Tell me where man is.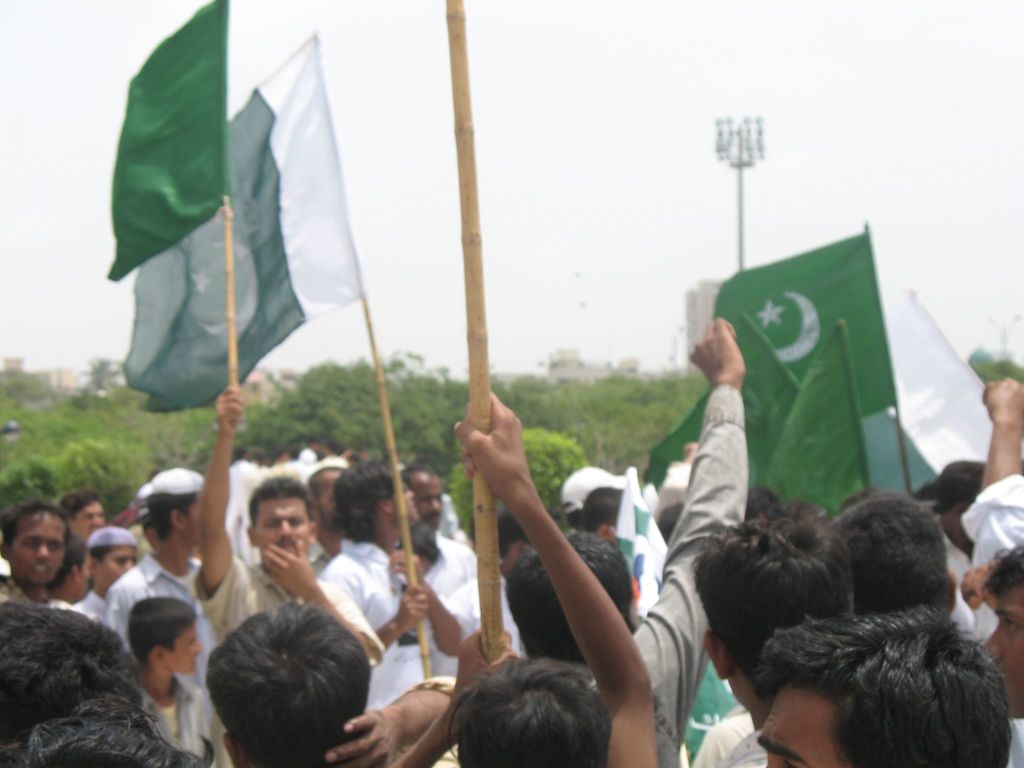
man is at left=321, top=463, right=465, bottom=714.
